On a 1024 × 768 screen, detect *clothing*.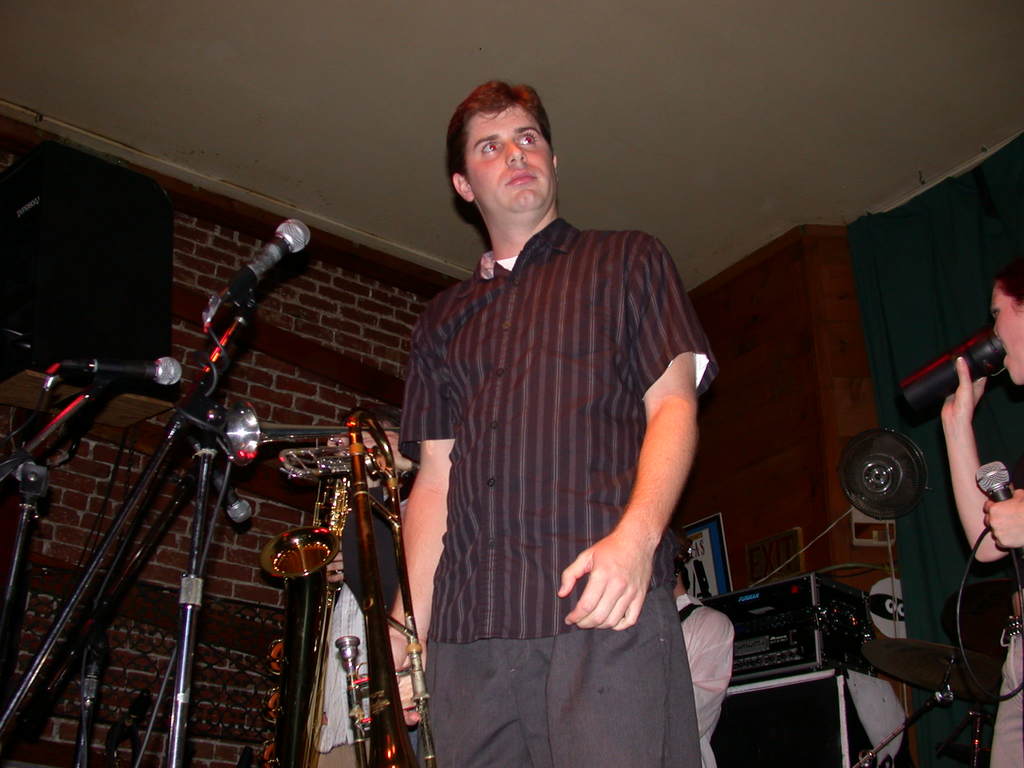
<region>984, 593, 1023, 767</region>.
